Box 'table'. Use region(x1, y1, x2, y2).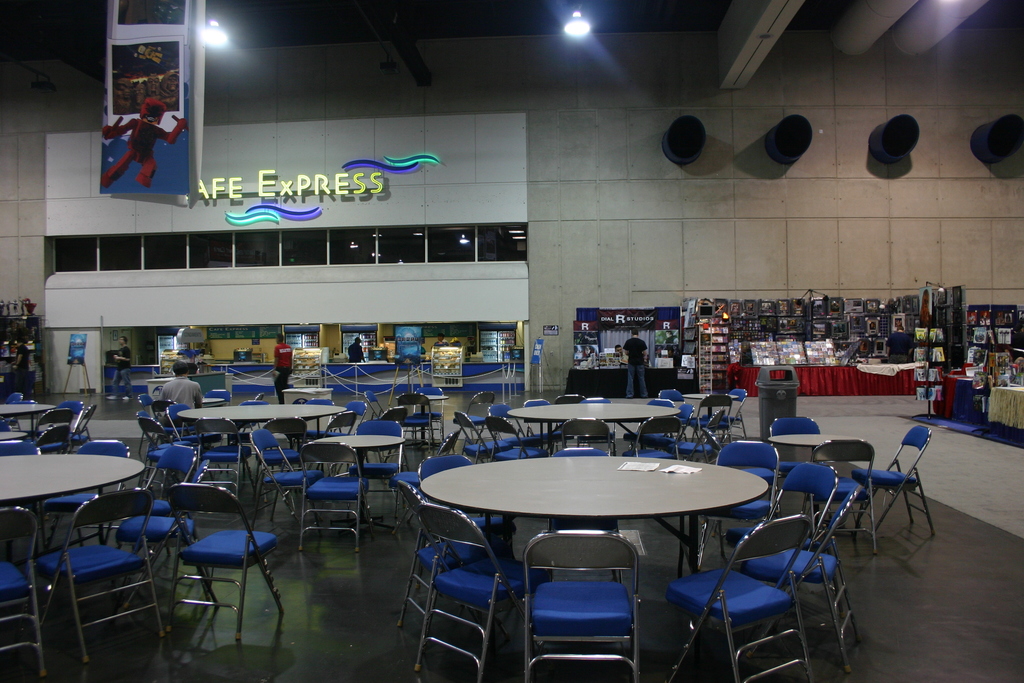
region(147, 370, 229, 406).
